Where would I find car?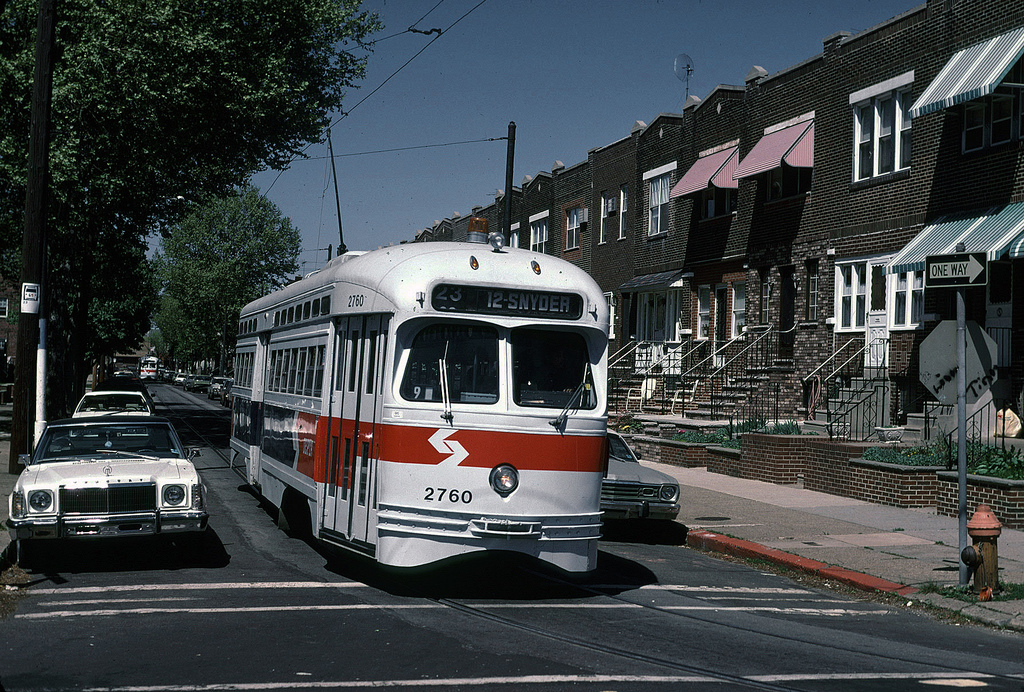
At detection(601, 425, 681, 537).
